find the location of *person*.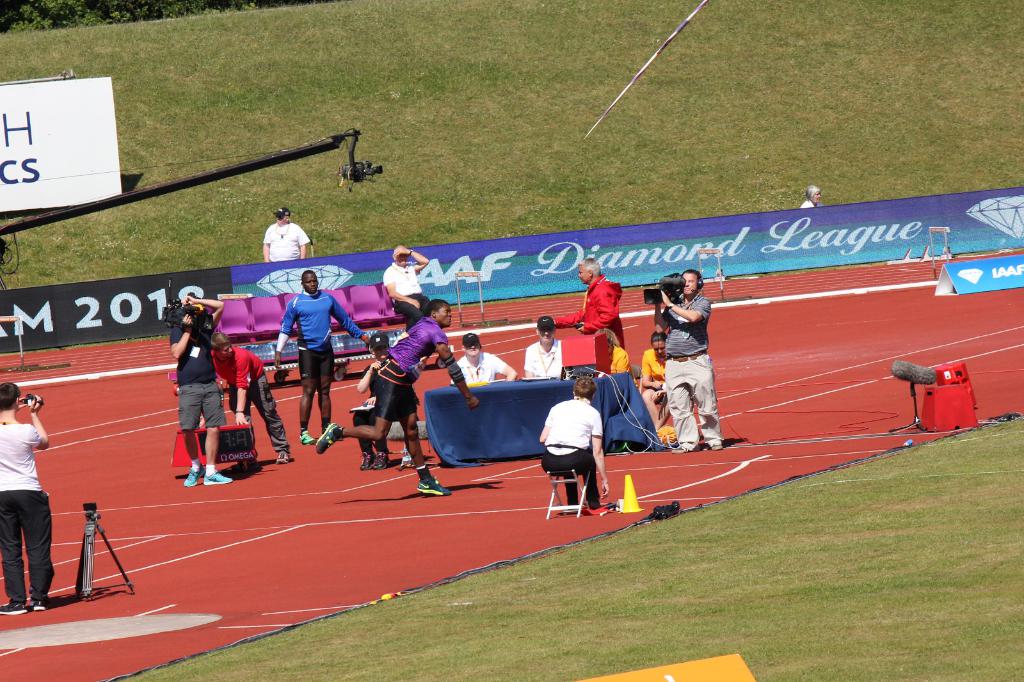
Location: 633, 328, 677, 431.
